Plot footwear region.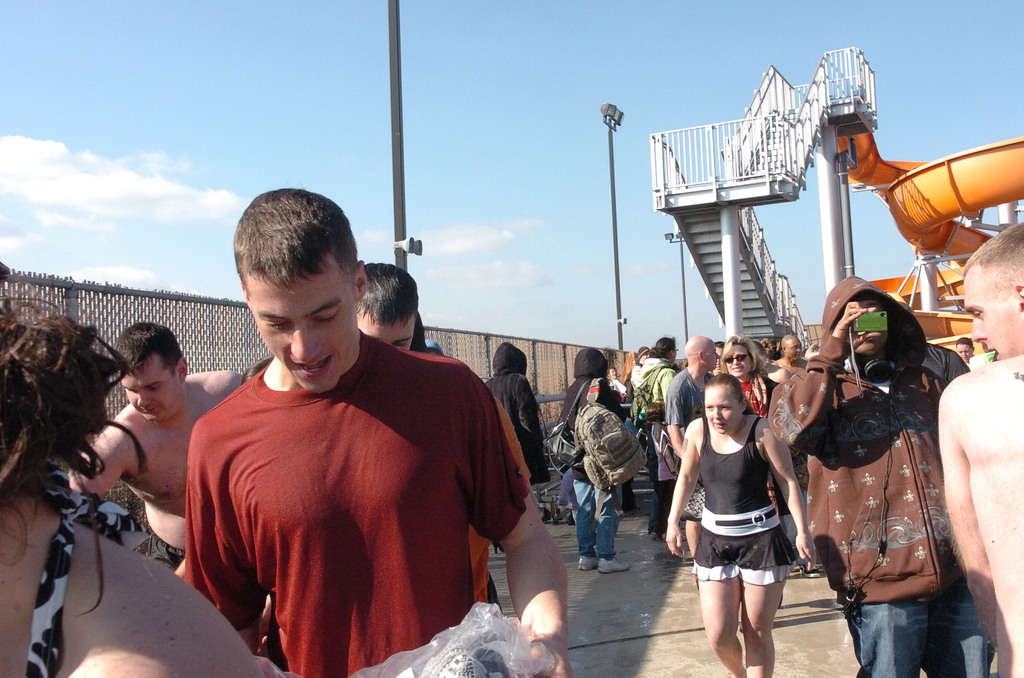
Plotted at <box>596,557,631,573</box>.
